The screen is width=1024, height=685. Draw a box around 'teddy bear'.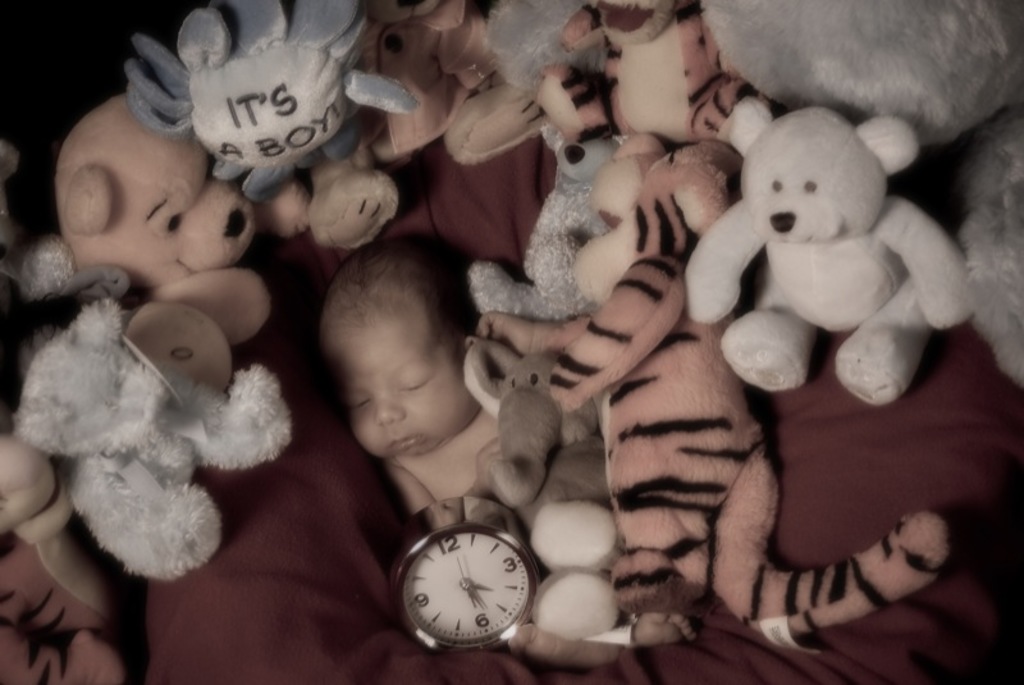
[54,92,310,348].
